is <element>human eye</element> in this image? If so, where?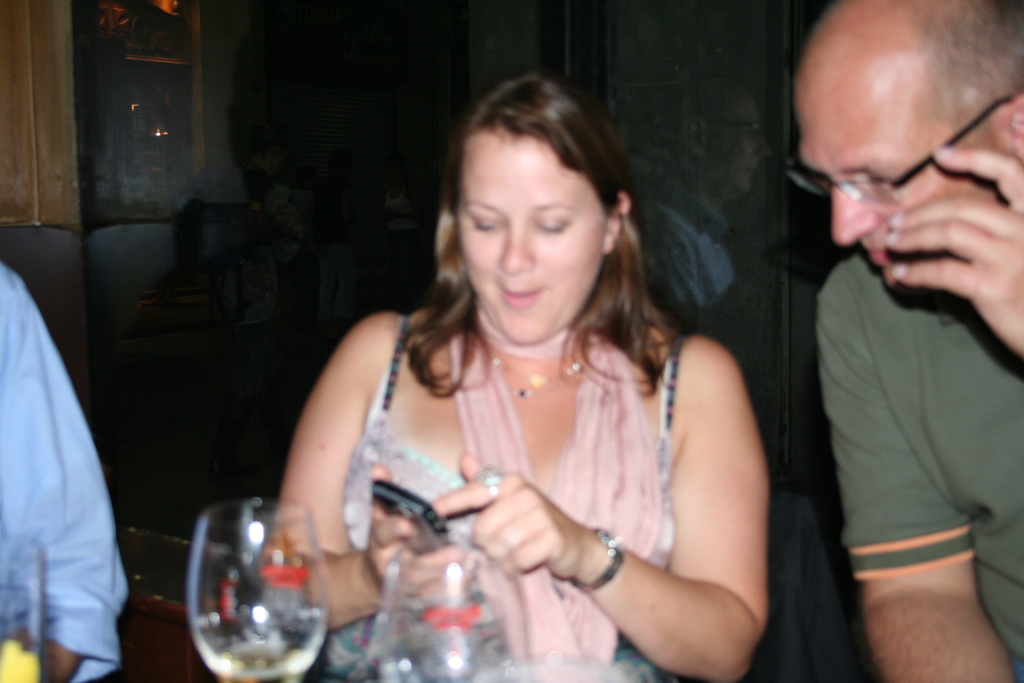
Yes, at bbox(539, 218, 569, 230).
